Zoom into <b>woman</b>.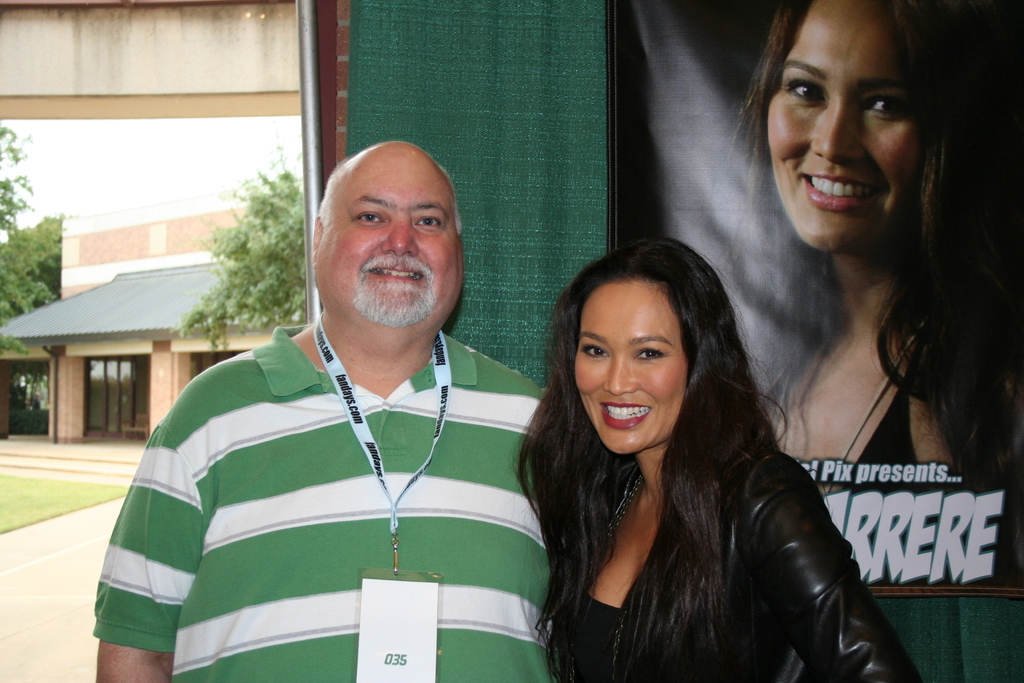
Zoom target: locate(714, 0, 1023, 682).
